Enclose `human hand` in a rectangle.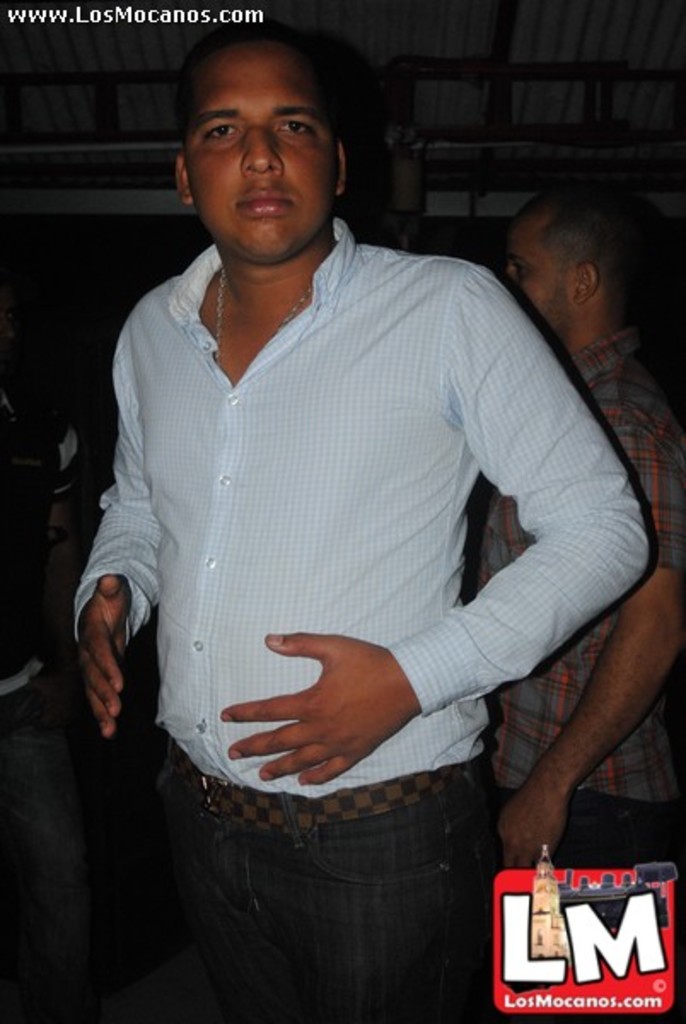
<region>491, 778, 565, 869</region>.
